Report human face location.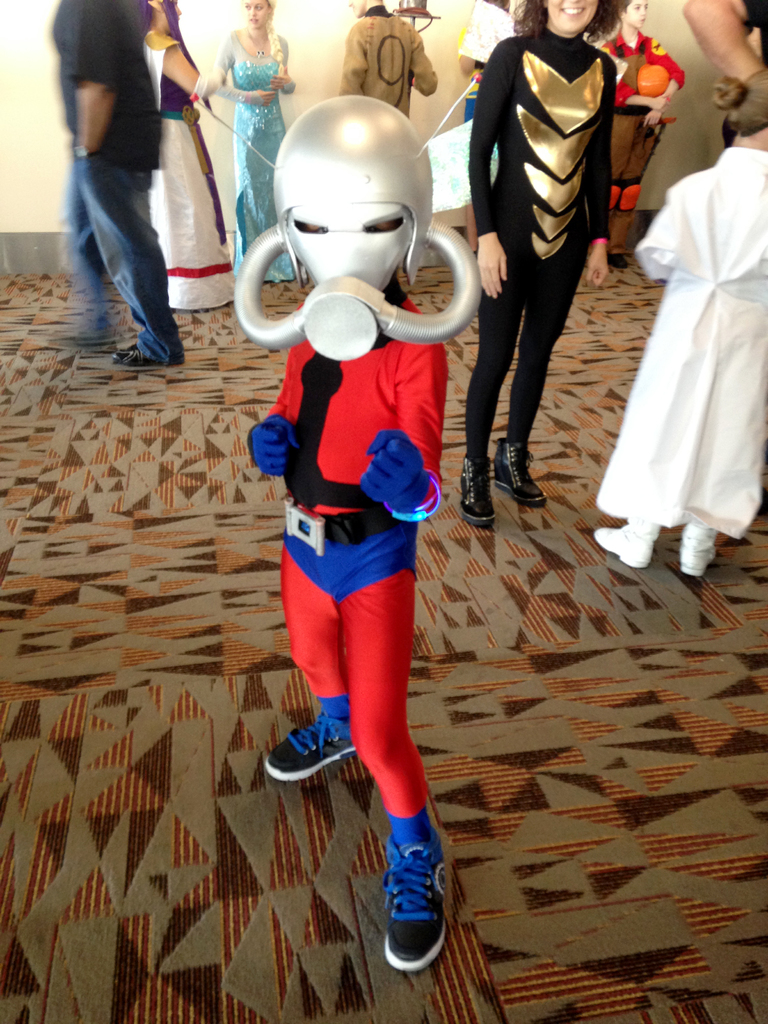
Report: locate(548, 0, 596, 31).
